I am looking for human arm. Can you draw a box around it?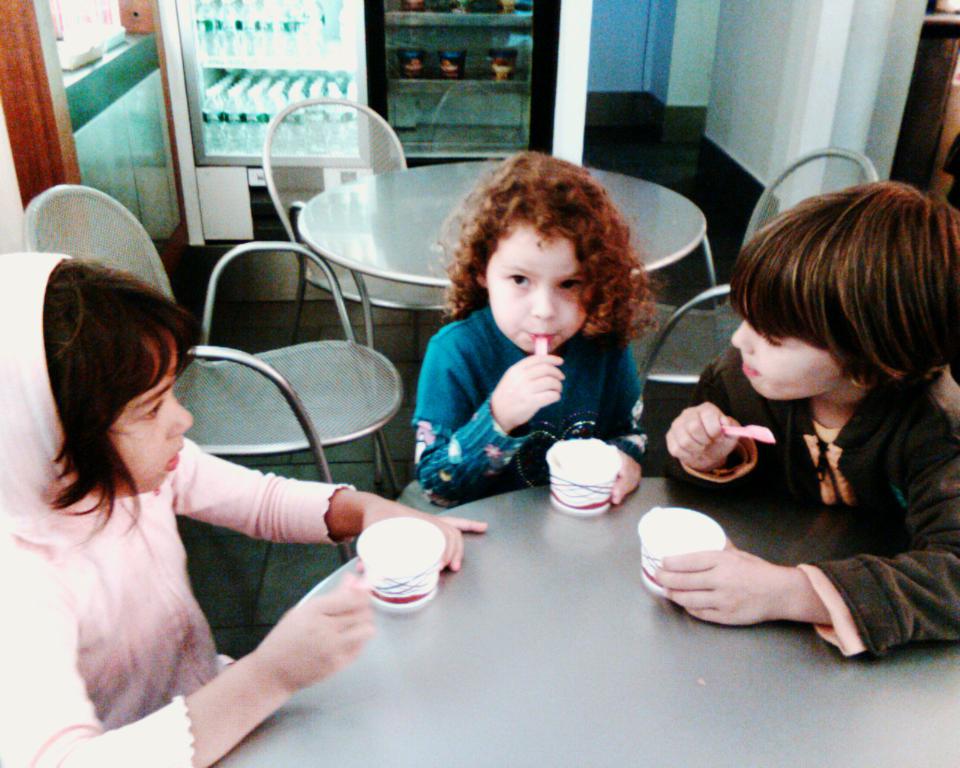
Sure, the bounding box is region(80, 475, 401, 750).
